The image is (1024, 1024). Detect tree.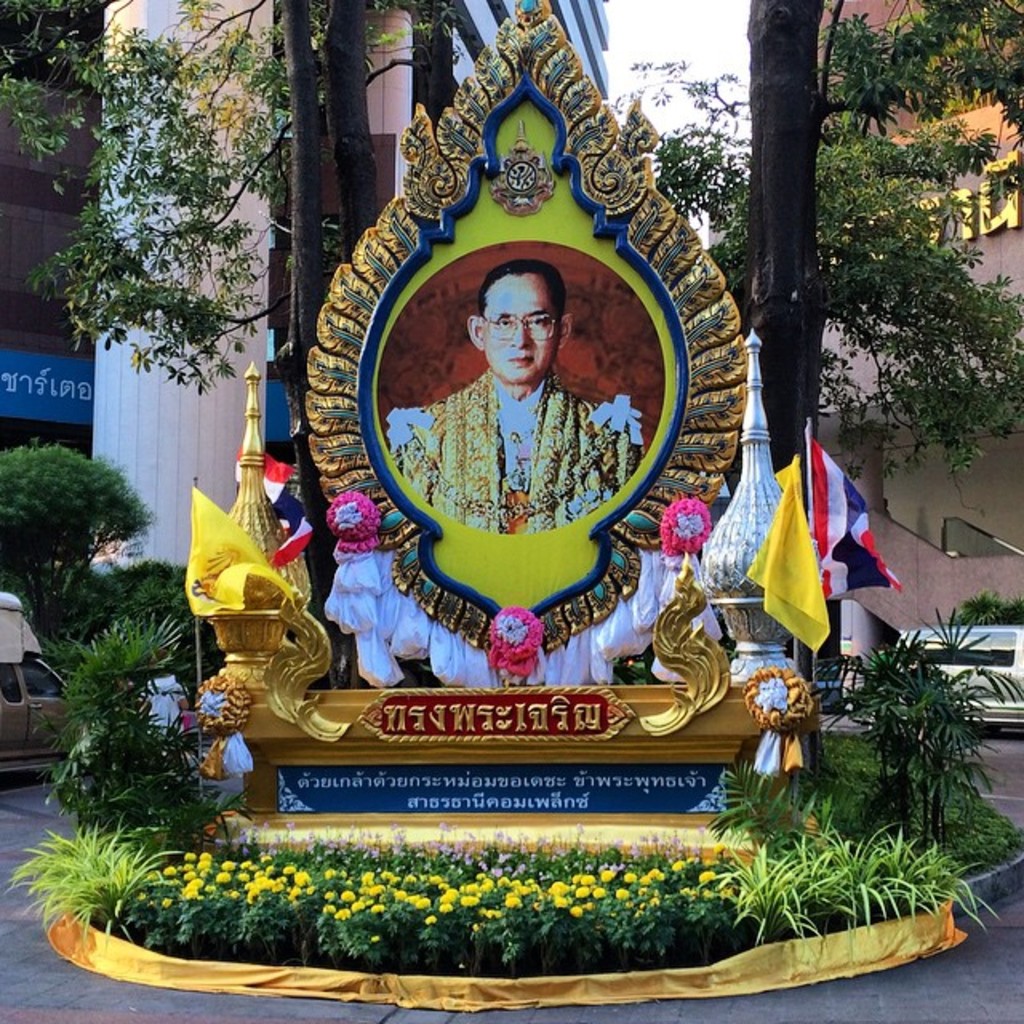
Detection: 0/0/501/677.
